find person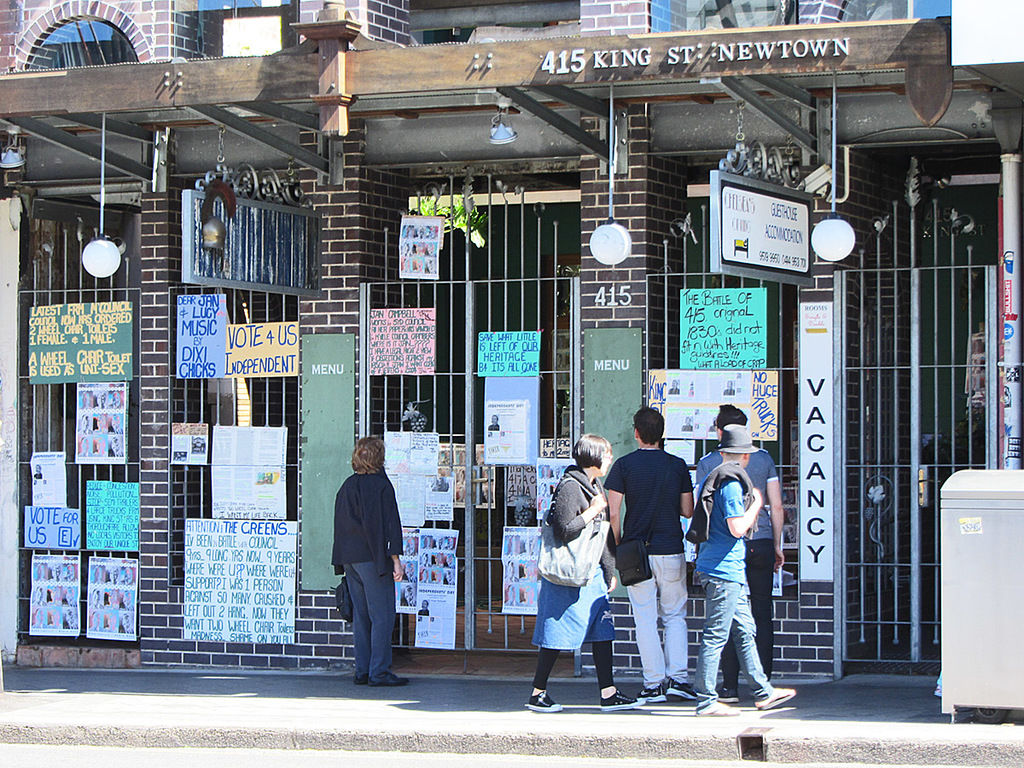
[x1=686, y1=401, x2=781, y2=699]
